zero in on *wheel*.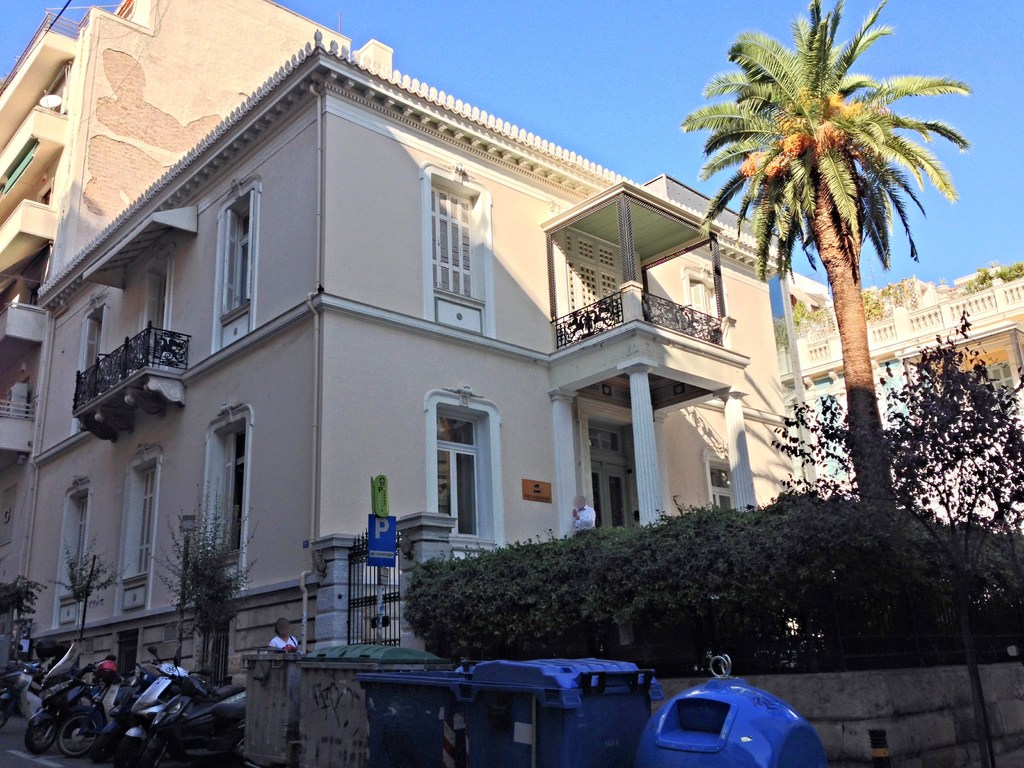
Zeroed in: bbox=(56, 707, 106, 758).
